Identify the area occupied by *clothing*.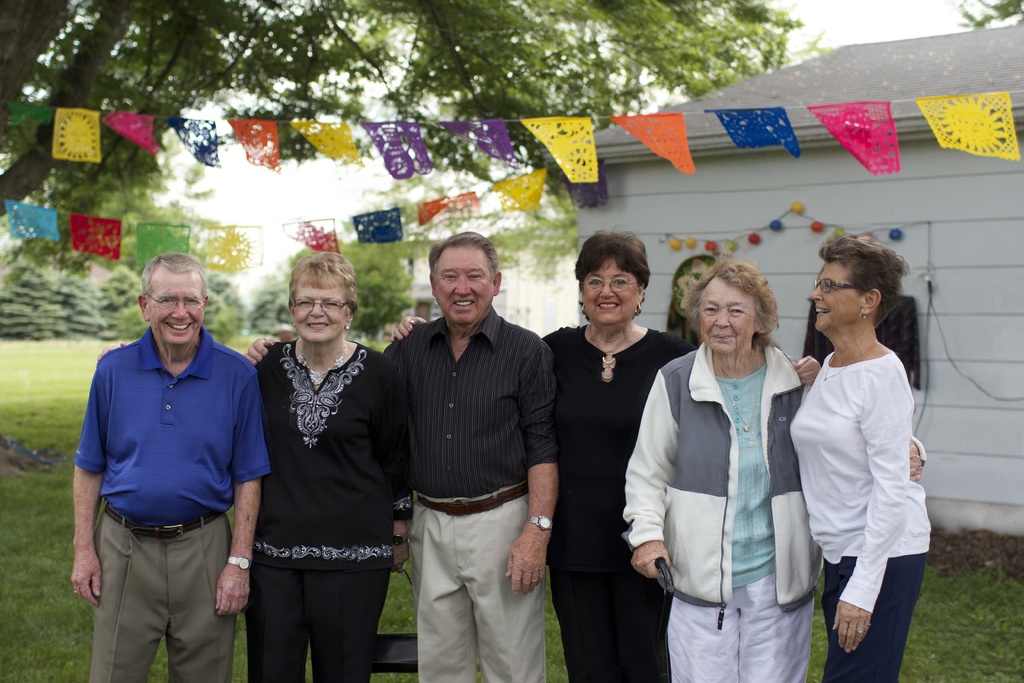
Area: x1=92 y1=506 x2=236 y2=682.
